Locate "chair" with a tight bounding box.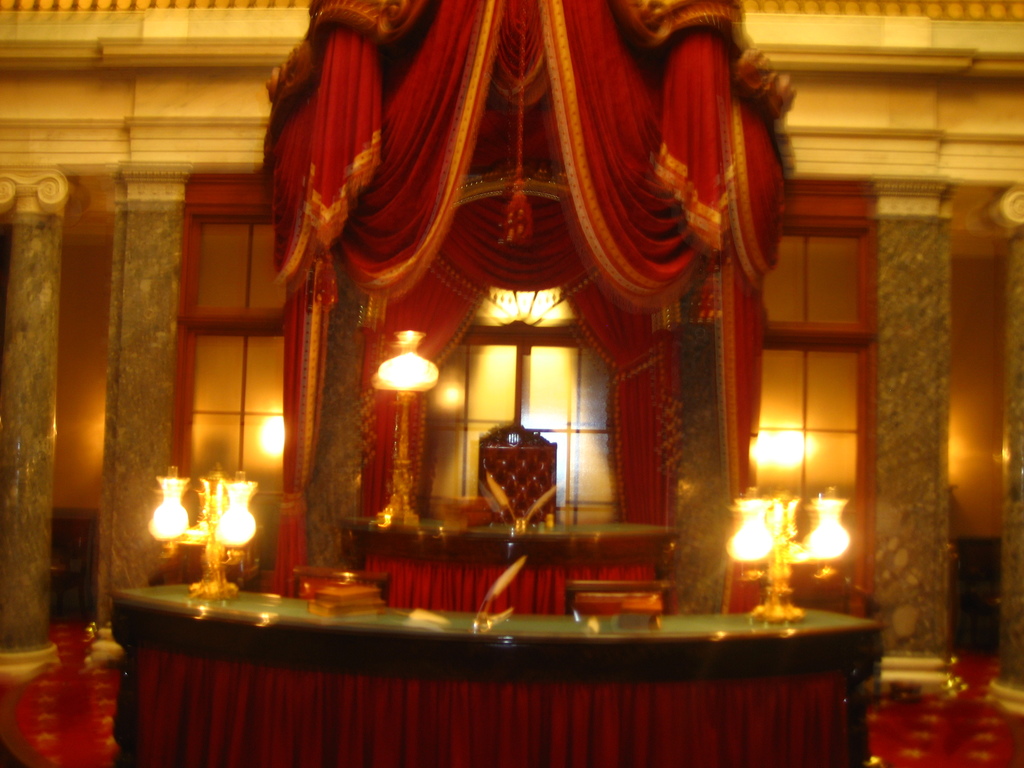
box=[475, 418, 565, 524].
